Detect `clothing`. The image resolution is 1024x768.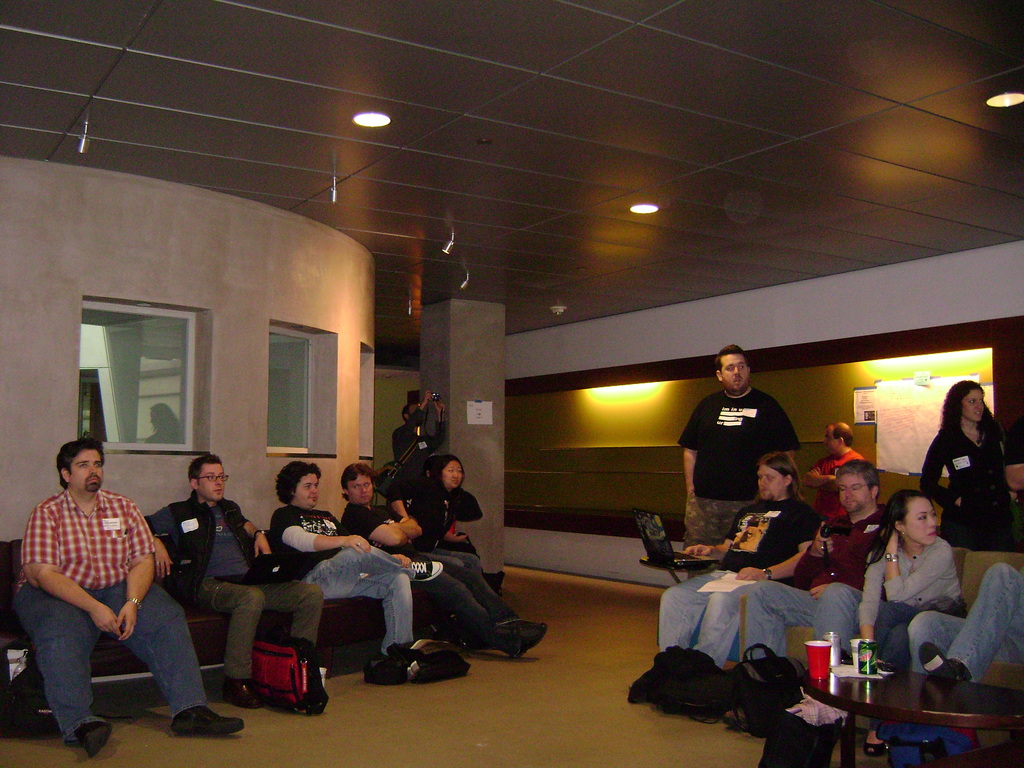
(left=863, top=539, right=963, bottom=655).
